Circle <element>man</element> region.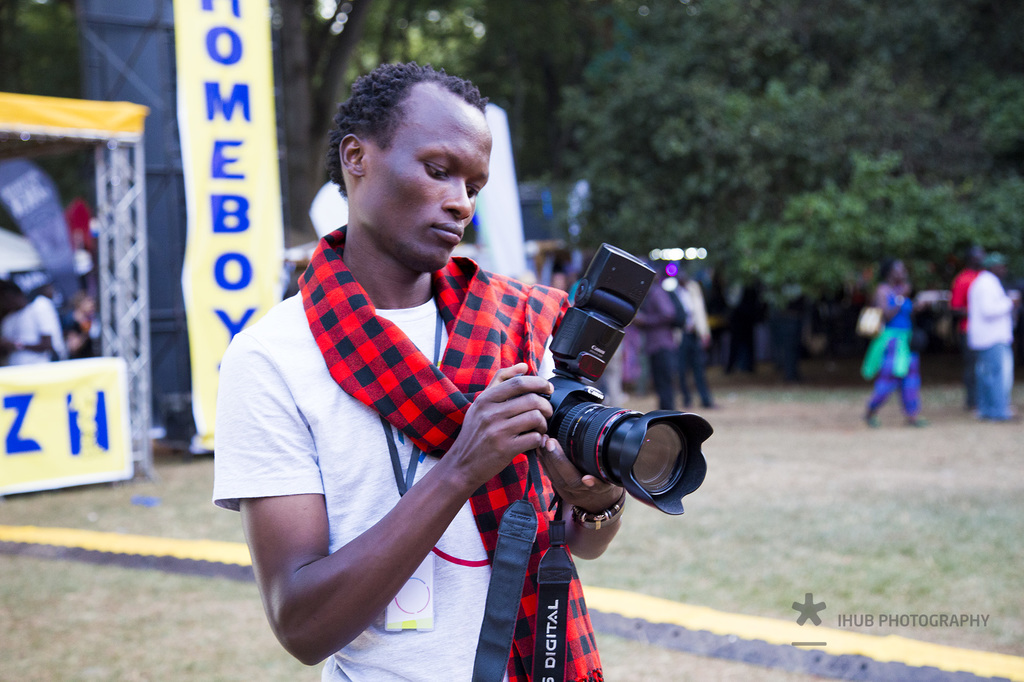
Region: bbox=(627, 274, 673, 393).
